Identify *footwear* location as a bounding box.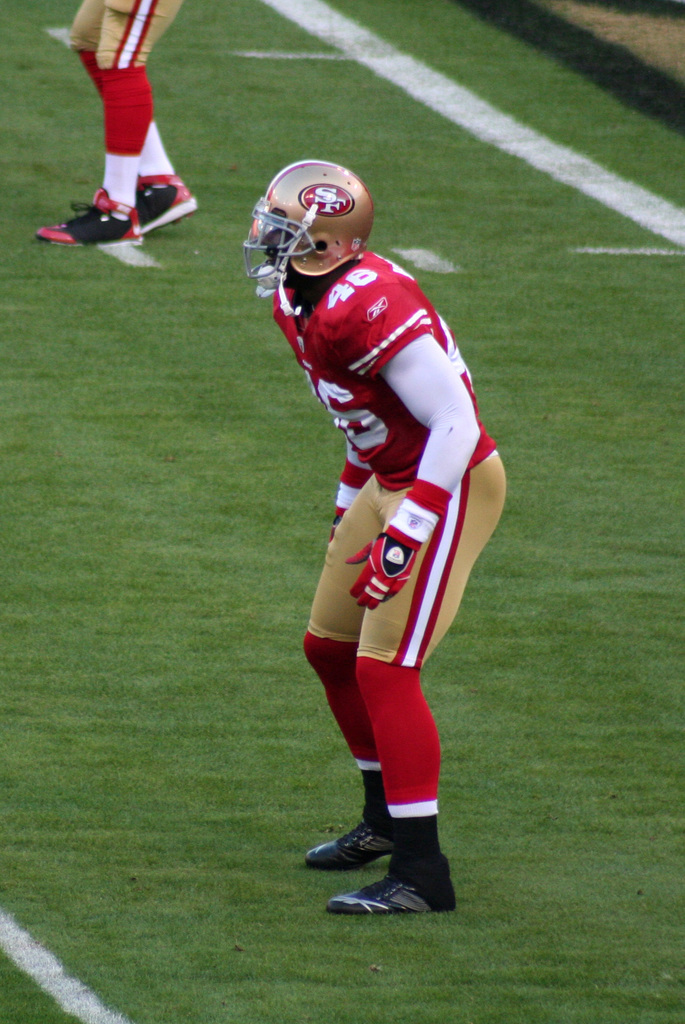
<box>139,177,201,233</box>.
